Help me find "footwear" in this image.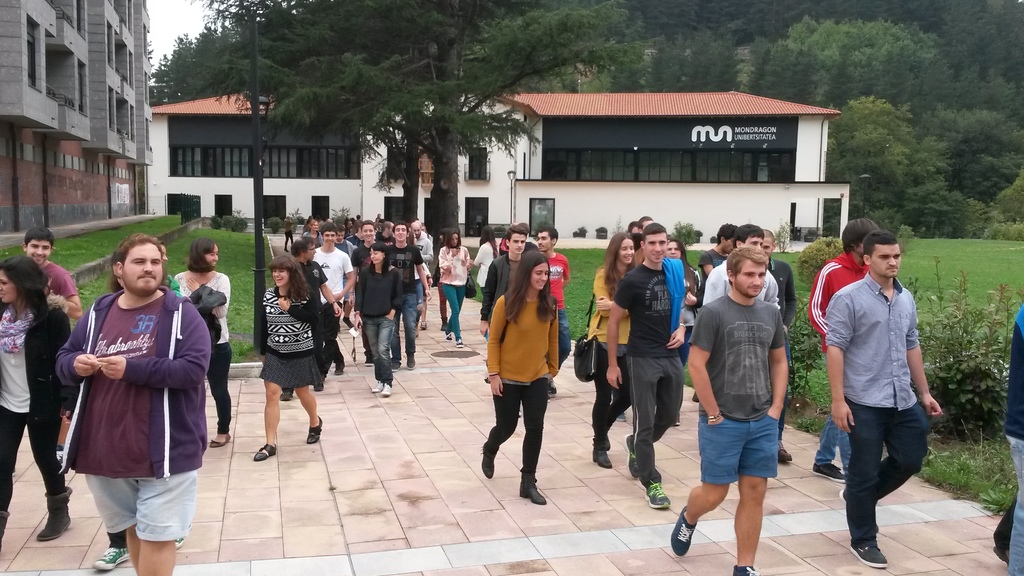
Found it: box(423, 321, 427, 330).
